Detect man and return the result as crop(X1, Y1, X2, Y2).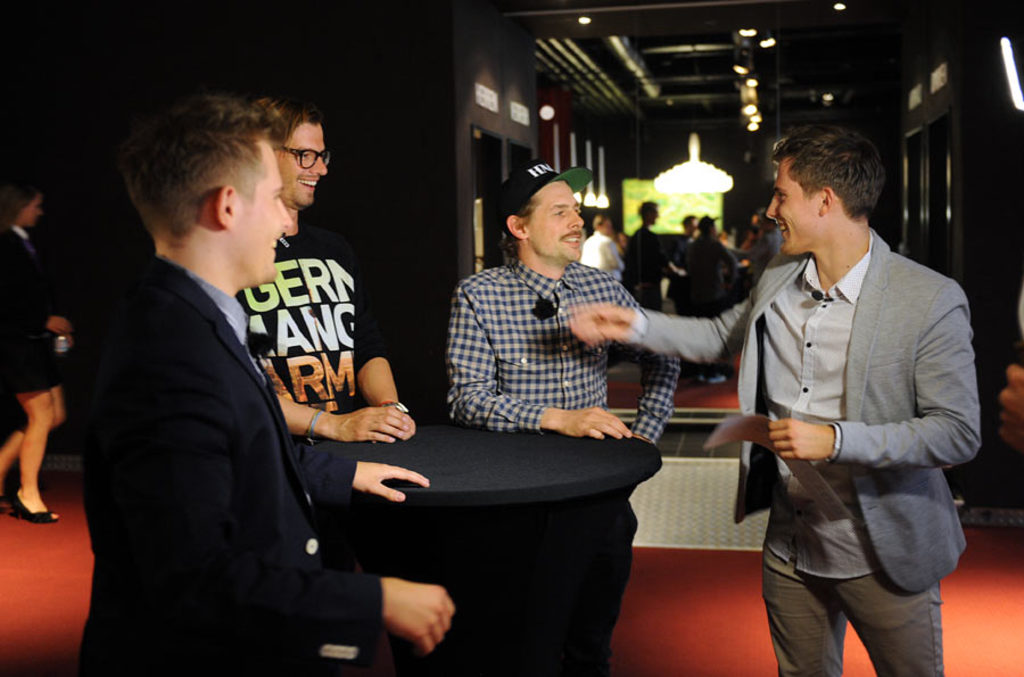
crop(445, 162, 684, 676).
